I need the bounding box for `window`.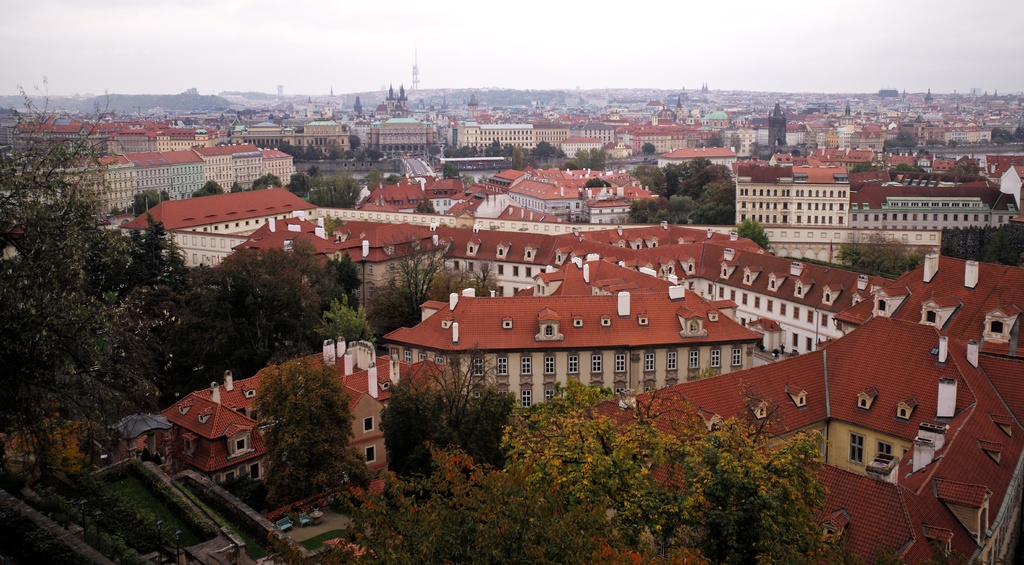
Here it is: [499,286,506,296].
